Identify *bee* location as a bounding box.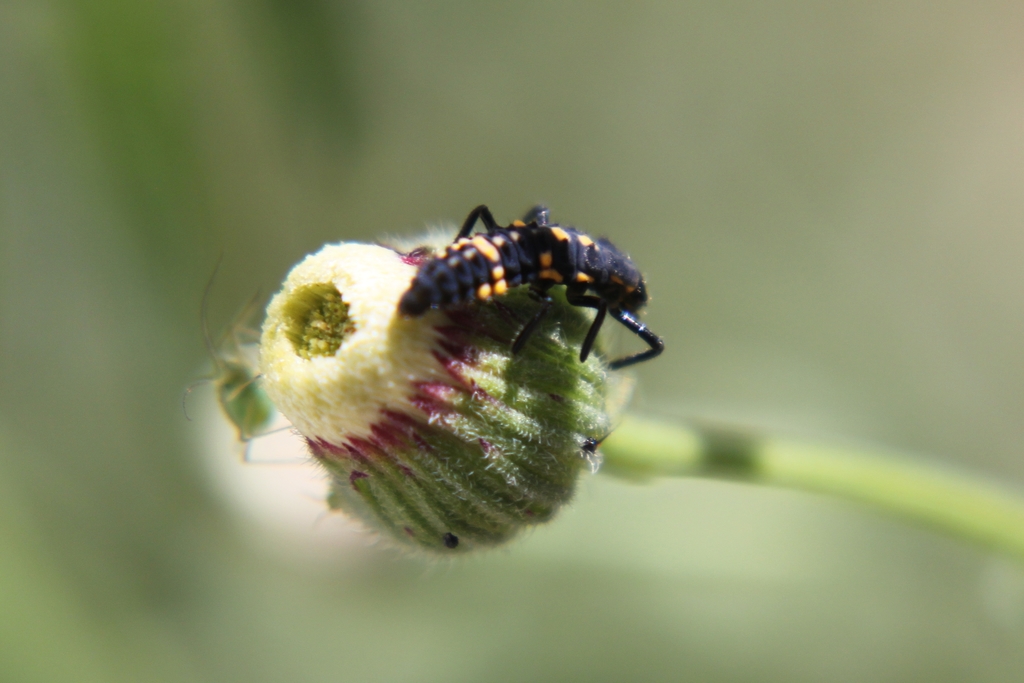
Rect(355, 197, 681, 391).
